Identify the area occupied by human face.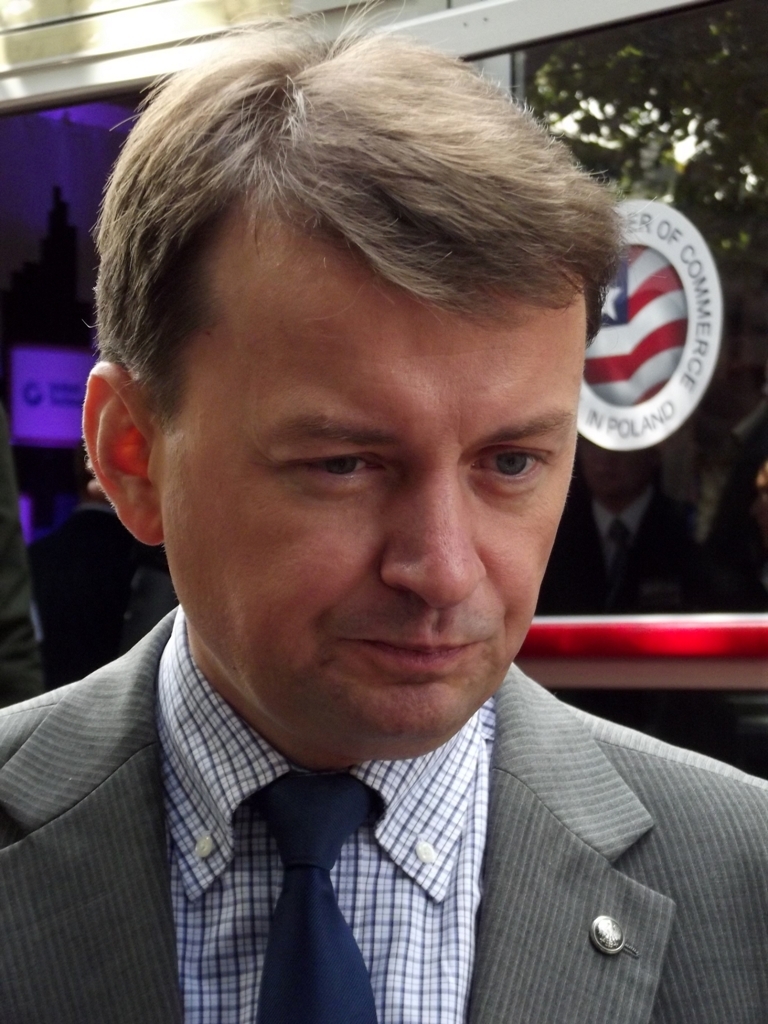
Area: box(163, 195, 582, 767).
